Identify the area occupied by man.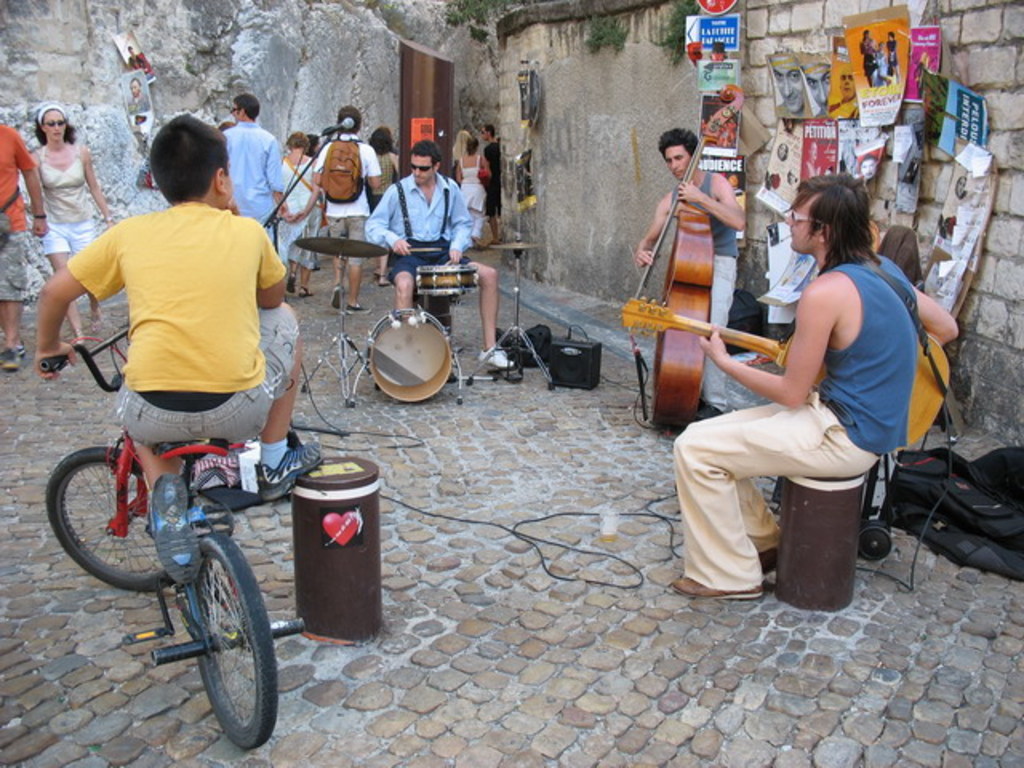
Area: 856 154 878 186.
